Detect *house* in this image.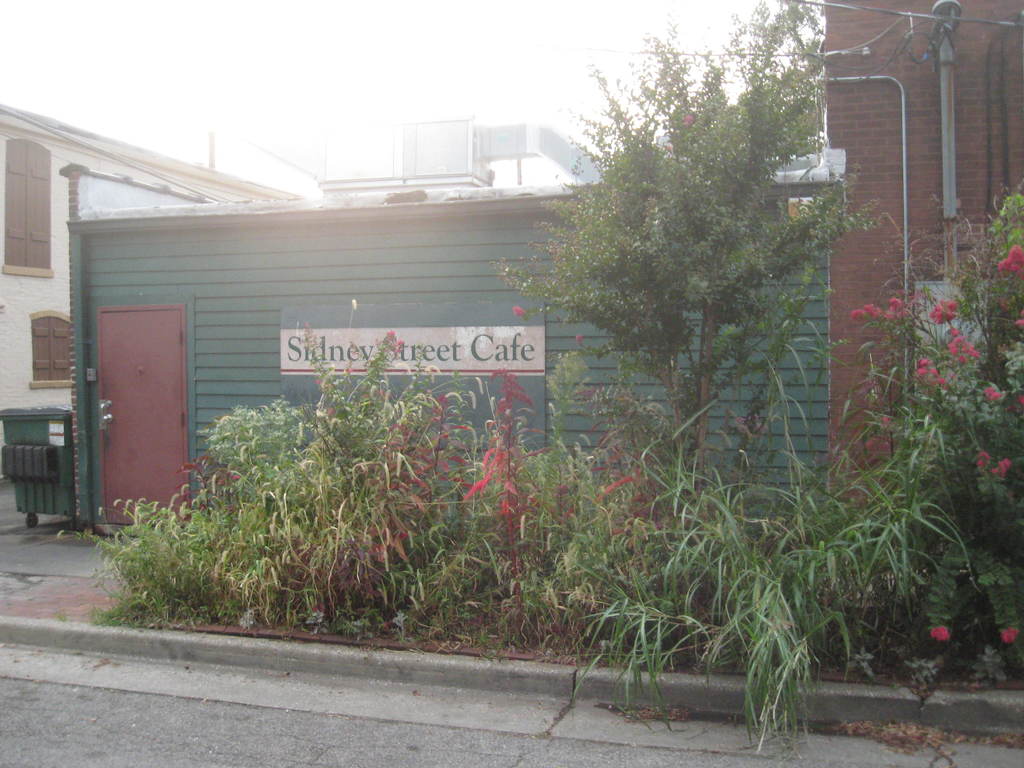
Detection: (0, 100, 308, 485).
